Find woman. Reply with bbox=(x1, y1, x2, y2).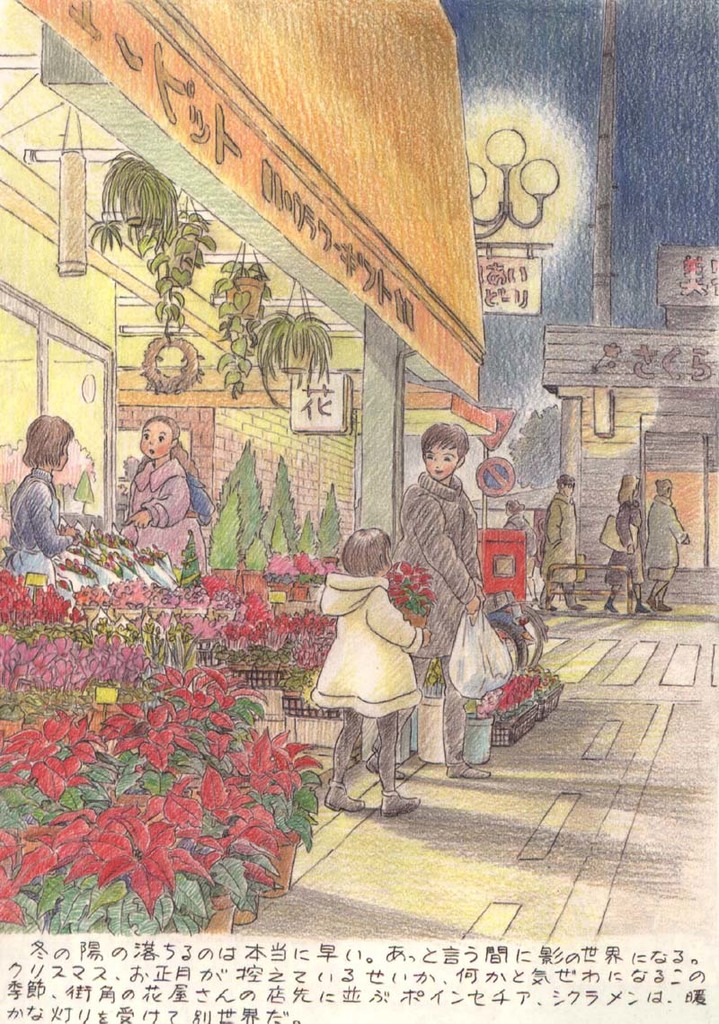
bbox=(2, 399, 104, 591).
